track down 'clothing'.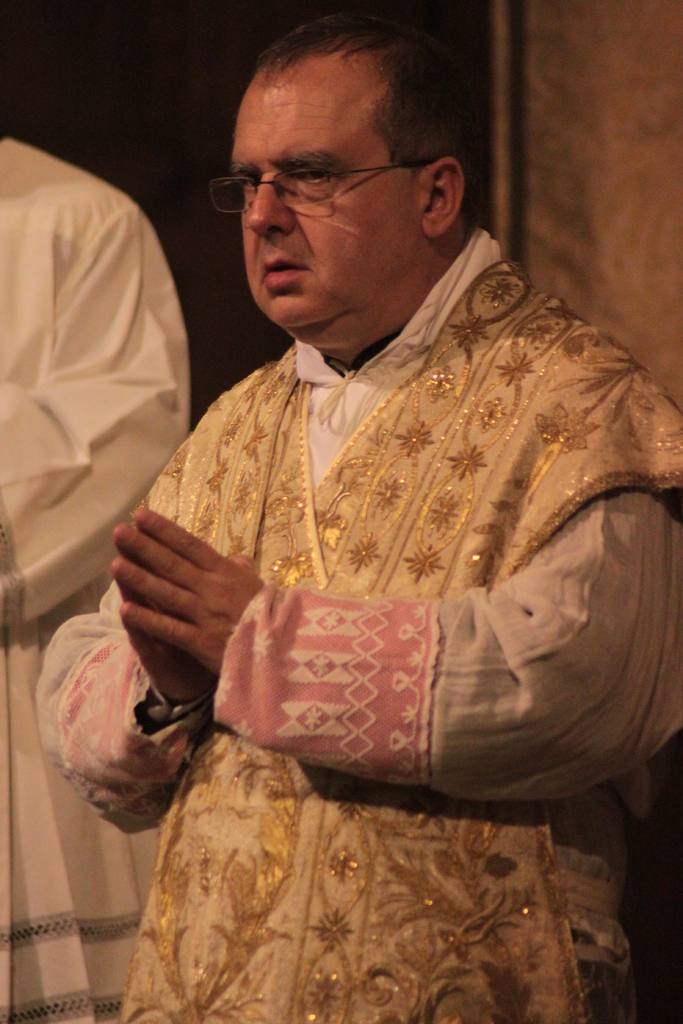
Tracked to bbox=[31, 225, 682, 1023].
